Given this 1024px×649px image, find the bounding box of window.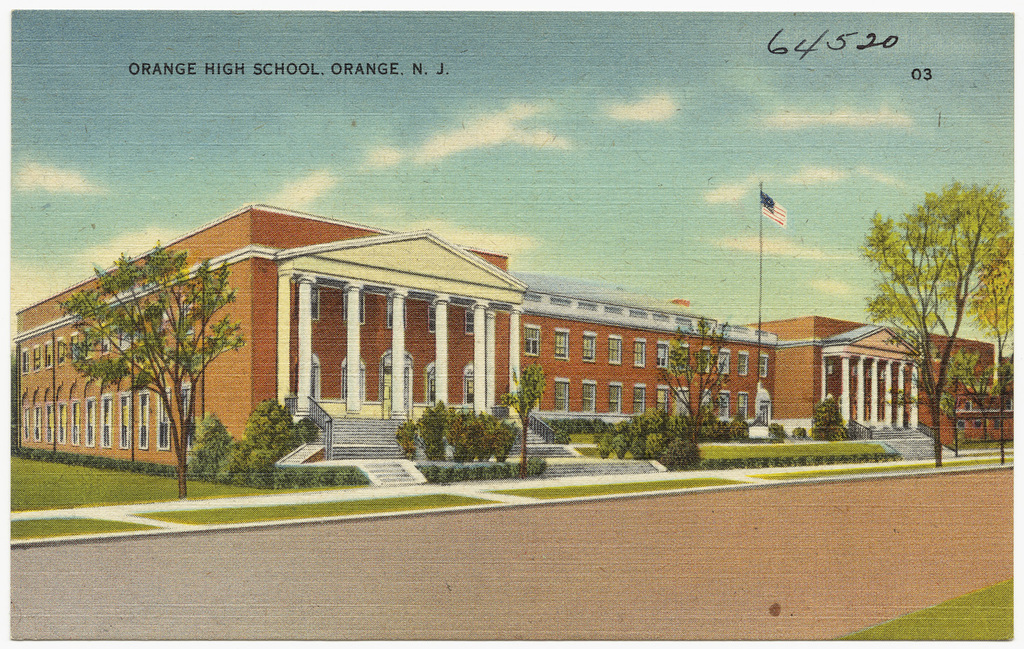
select_region(735, 389, 750, 424).
